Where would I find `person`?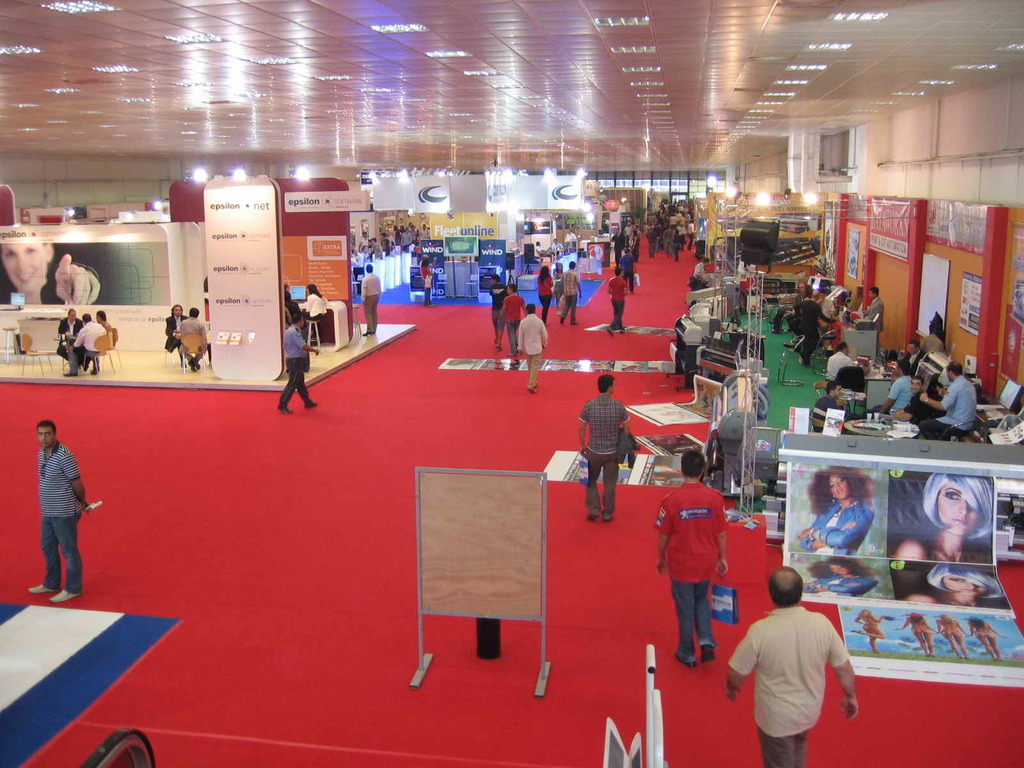
At 899, 610, 933, 657.
